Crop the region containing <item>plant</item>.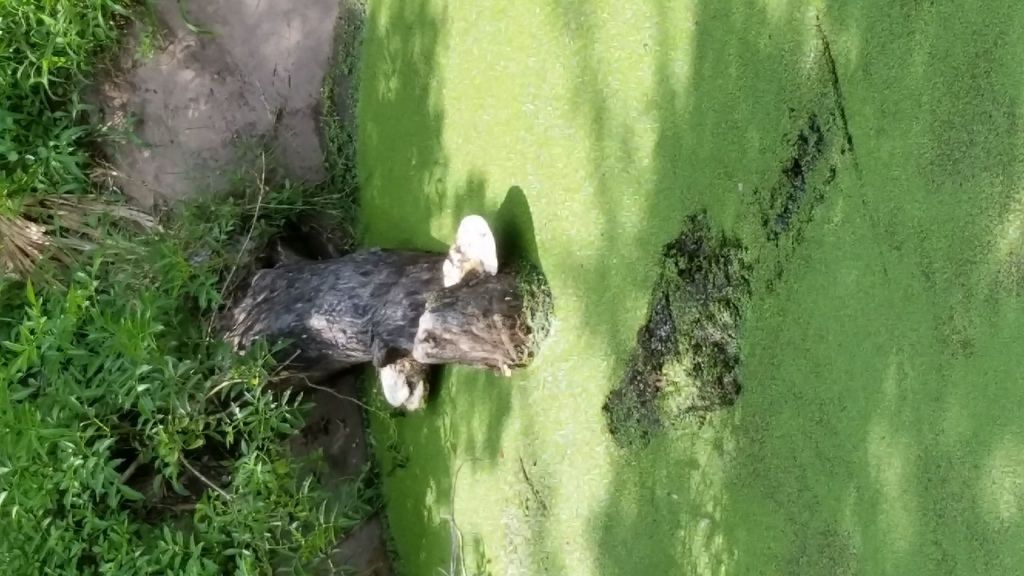
Crop region: {"left": 0, "top": 0, "right": 149, "bottom": 219}.
